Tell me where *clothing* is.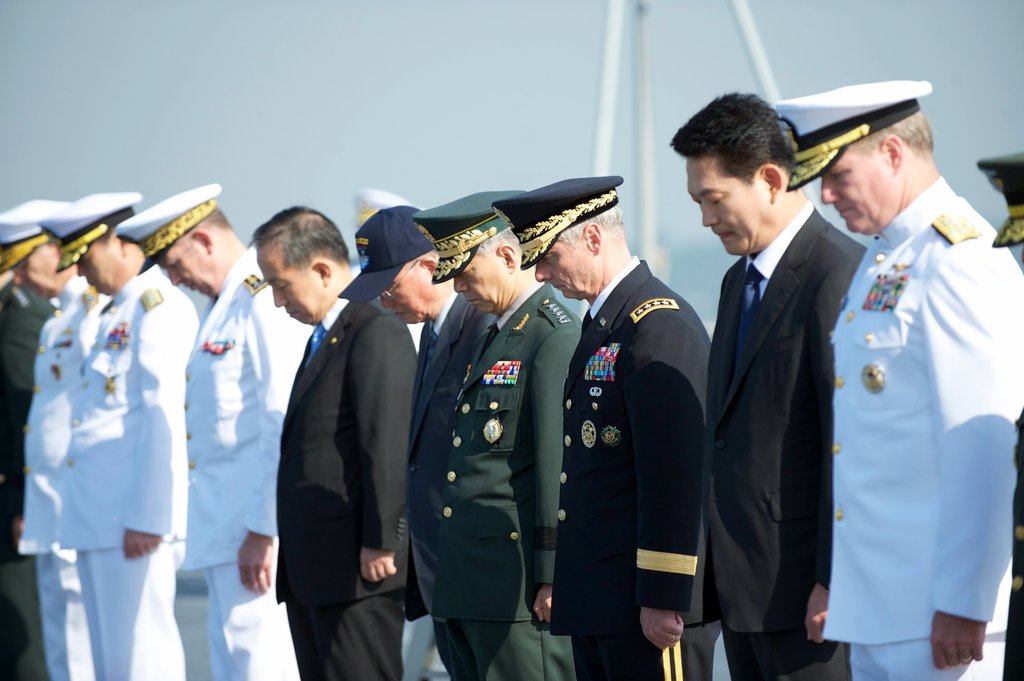
*clothing* is at x1=409 y1=298 x2=508 y2=680.
